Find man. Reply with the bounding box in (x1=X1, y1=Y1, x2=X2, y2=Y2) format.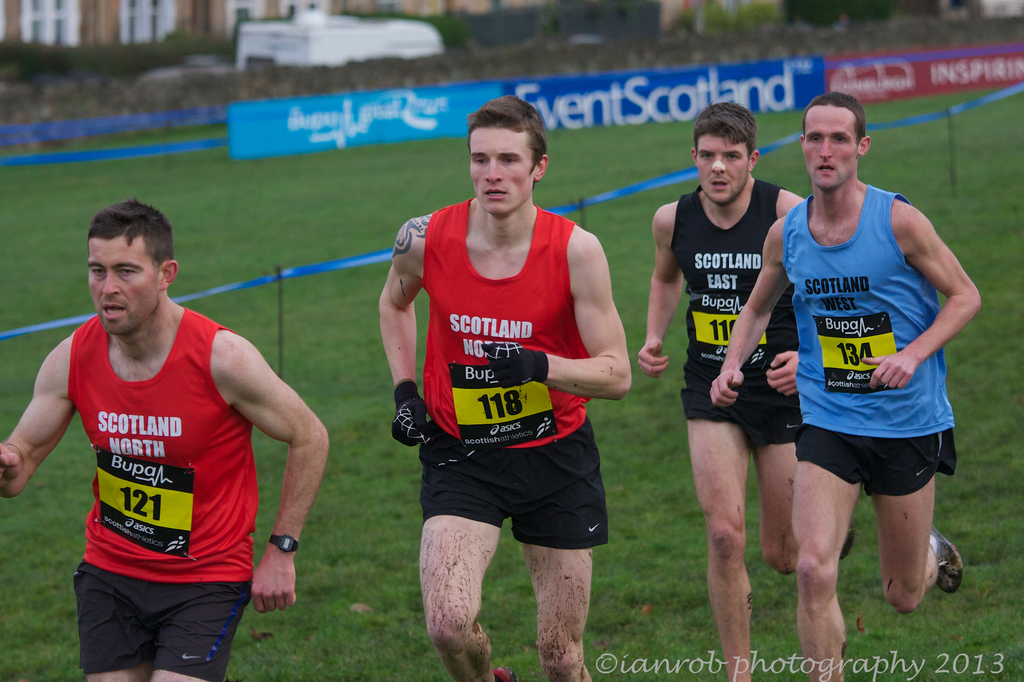
(x1=638, y1=104, x2=856, y2=681).
